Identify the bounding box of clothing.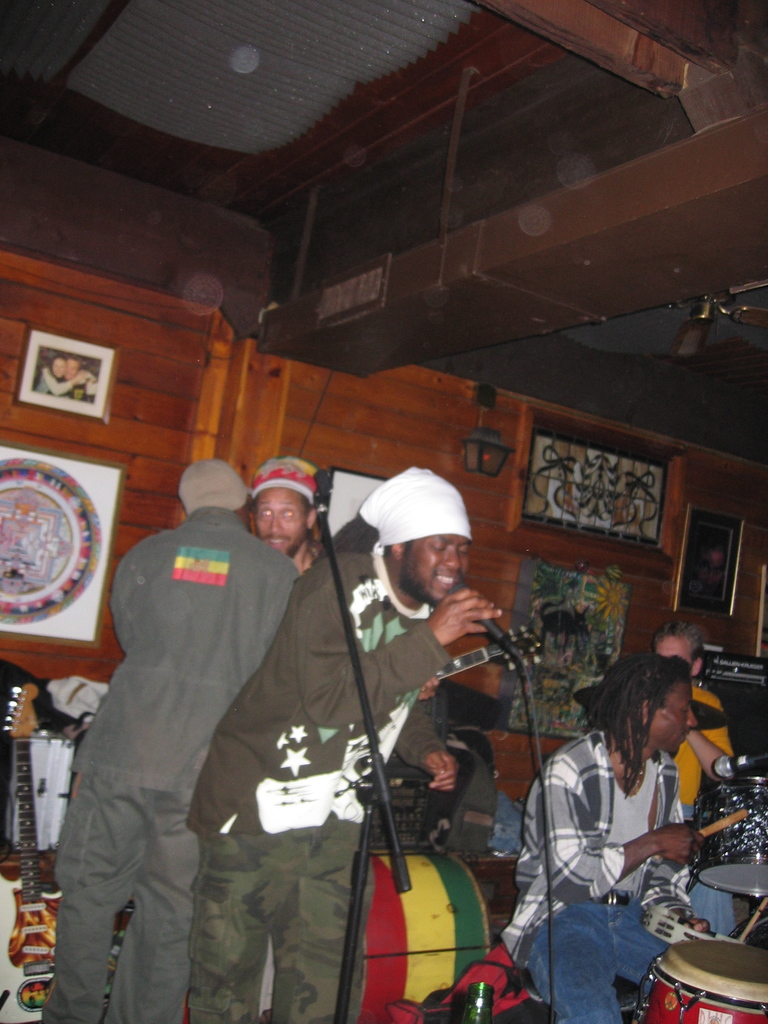
{"left": 660, "top": 706, "right": 739, "bottom": 824}.
